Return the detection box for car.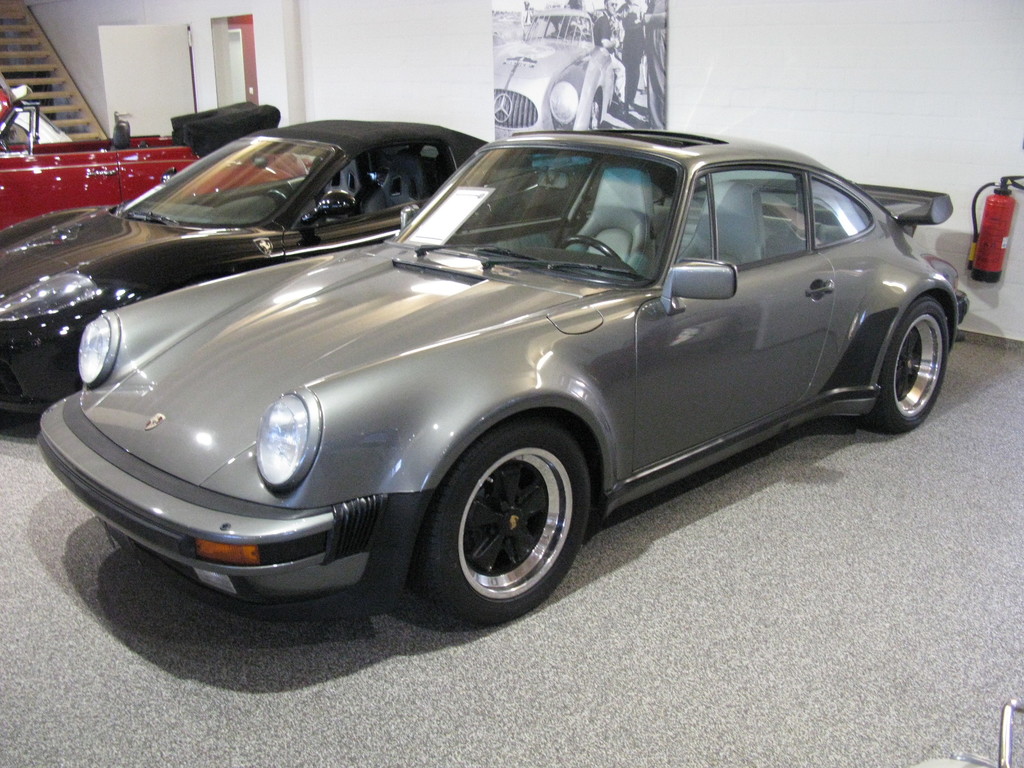
select_region(33, 126, 967, 621).
